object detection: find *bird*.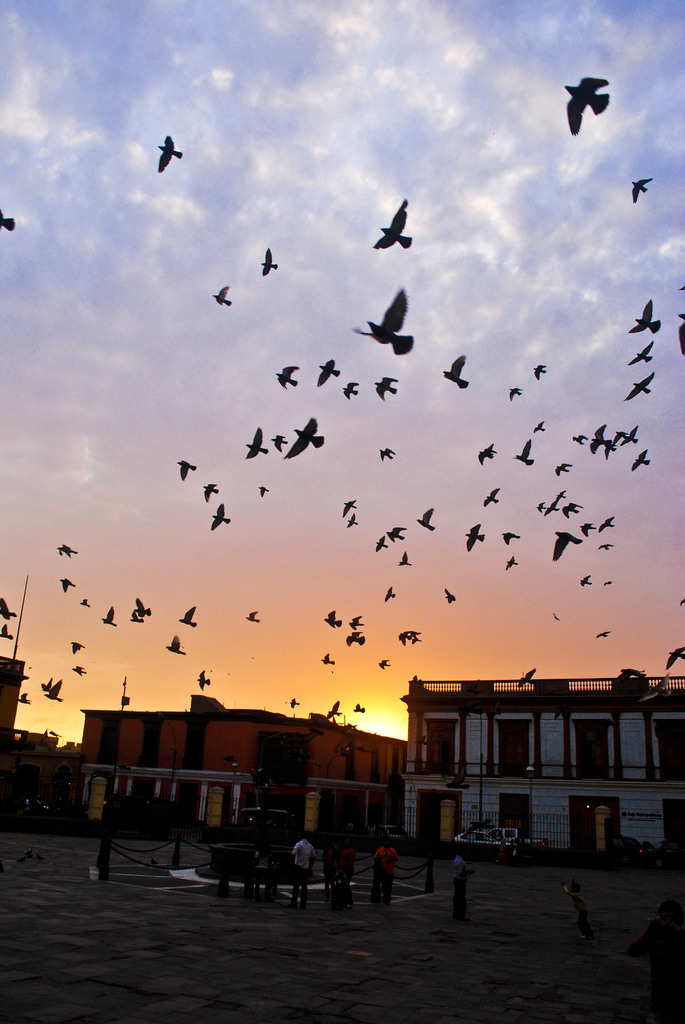
507:383:524:402.
